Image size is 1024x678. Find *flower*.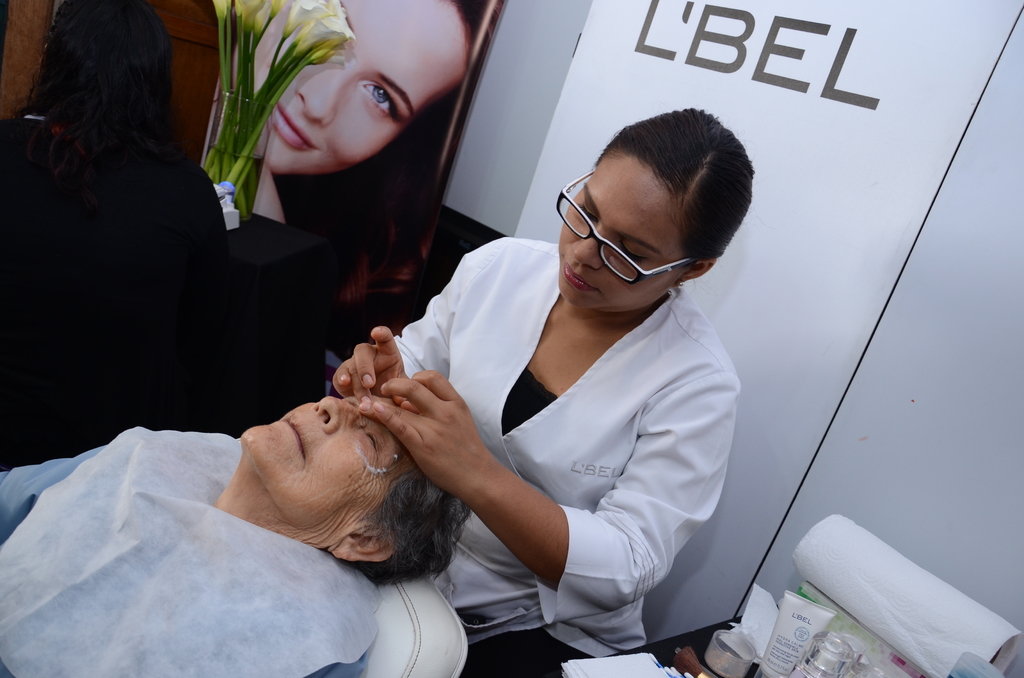
{"x1": 300, "y1": 0, "x2": 336, "y2": 32}.
